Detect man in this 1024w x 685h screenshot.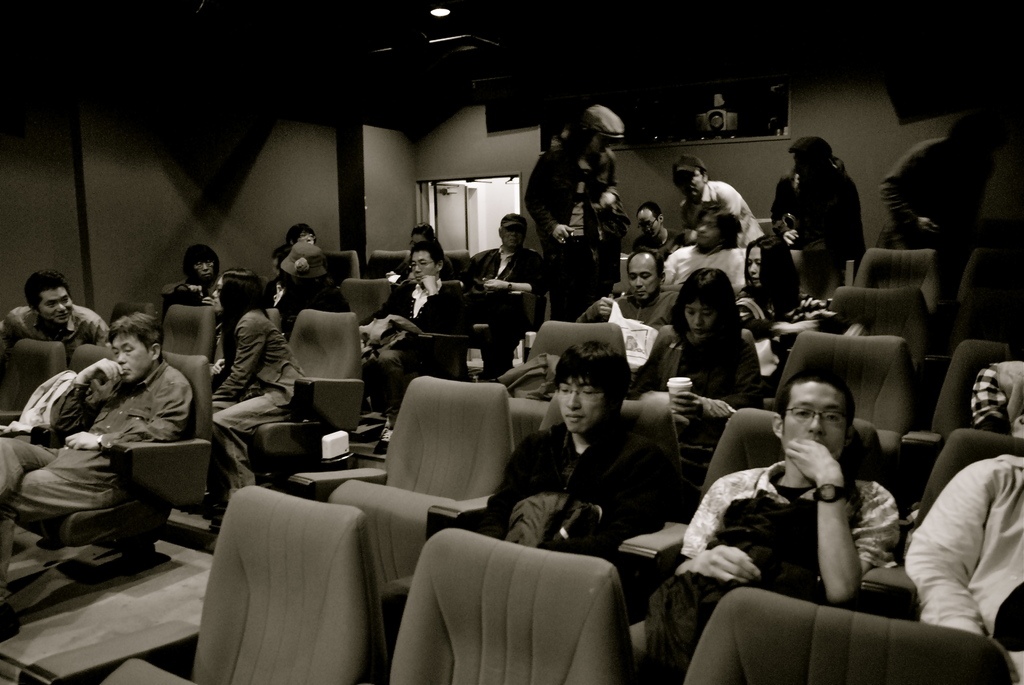
Detection: 900, 458, 1023, 684.
